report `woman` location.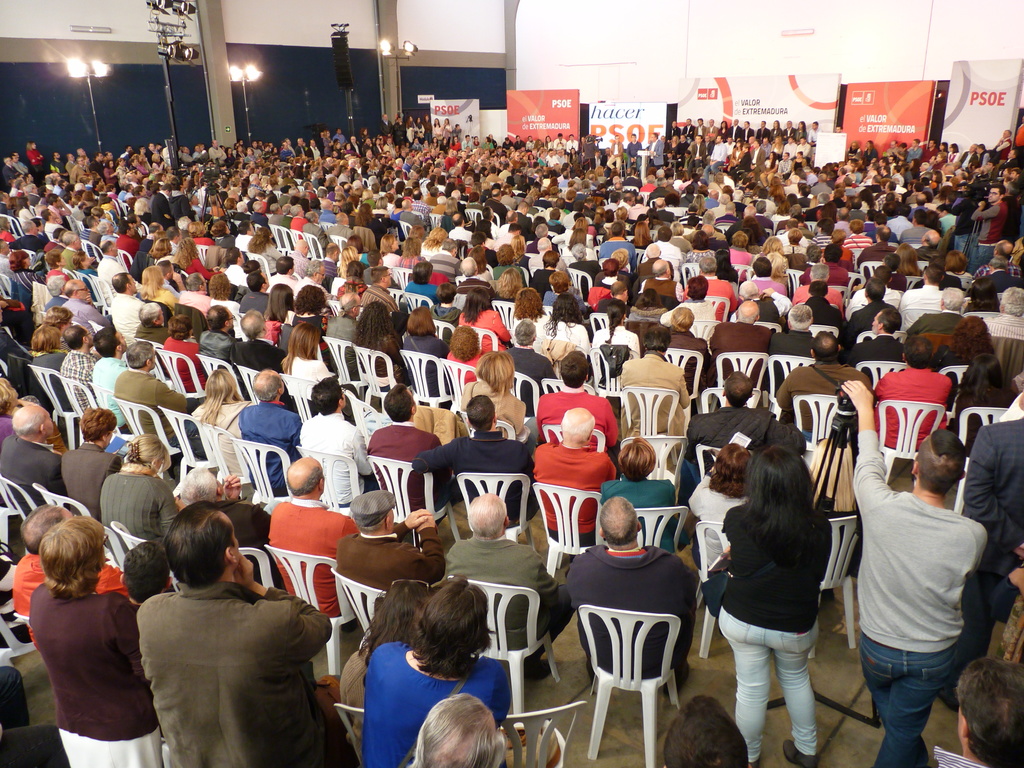
Report: (x1=359, y1=570, x2=510, y2=767).
